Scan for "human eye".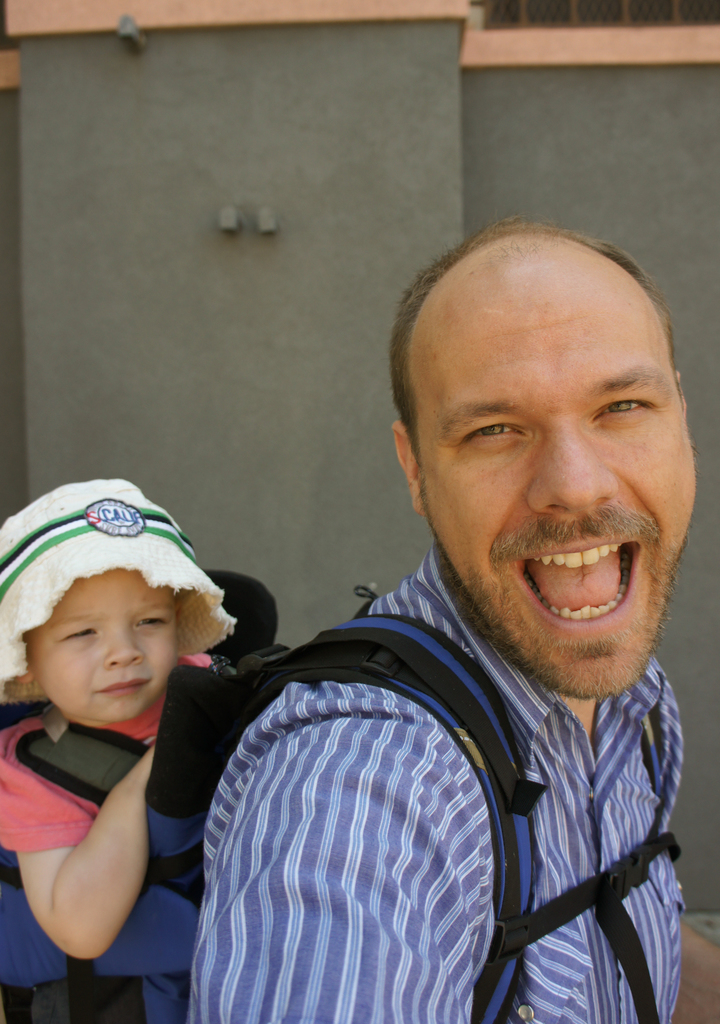
Scan result: {"left": 132, "top": 612, "right": 172, "bottom": 632}.
